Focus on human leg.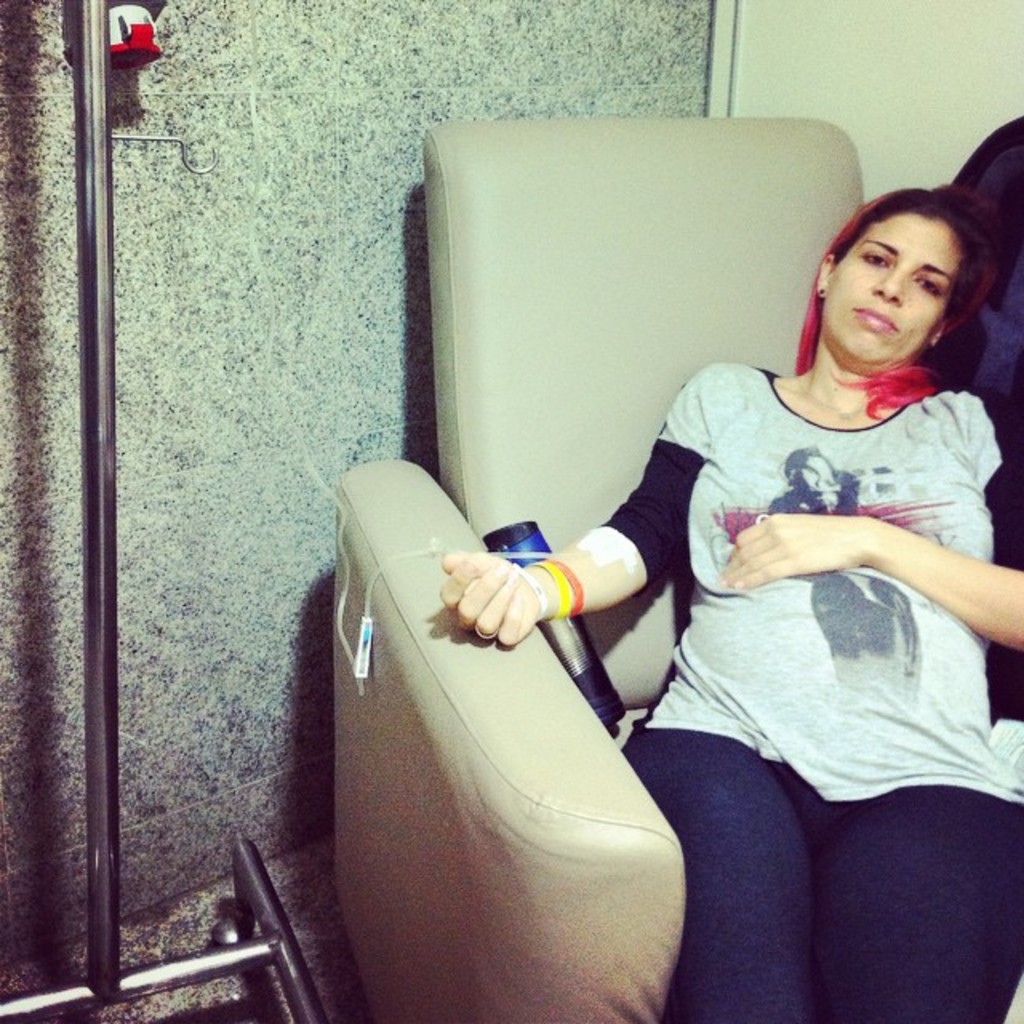
Focused at <bbox>826, 730, 1022, 1022</bbox>.
